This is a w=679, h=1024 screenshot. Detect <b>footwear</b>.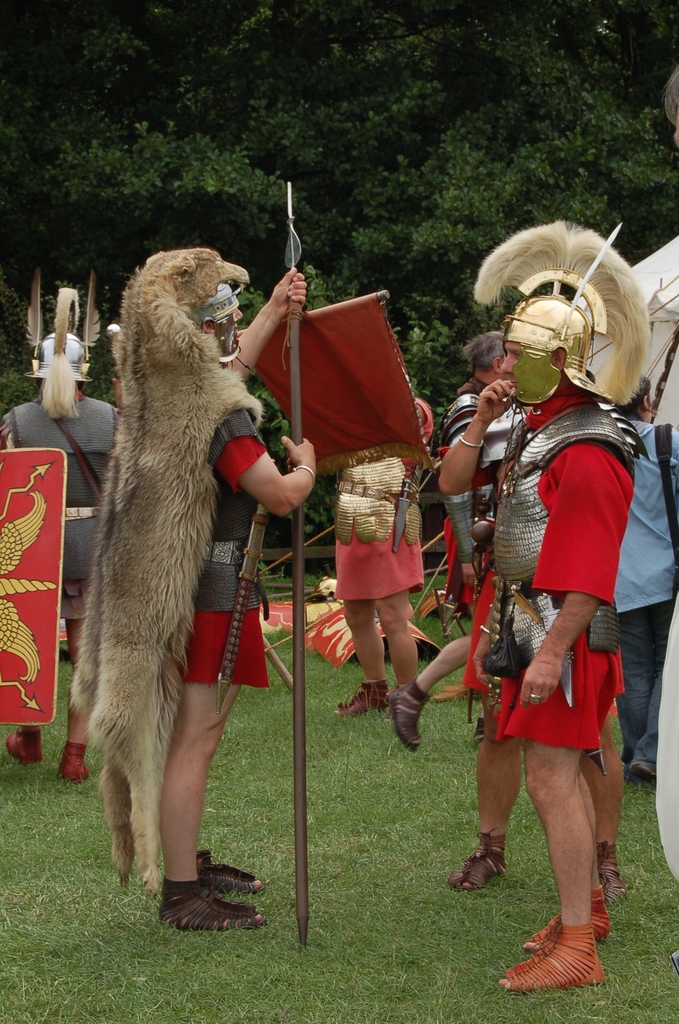
rect(523, 891, 616, 940).
